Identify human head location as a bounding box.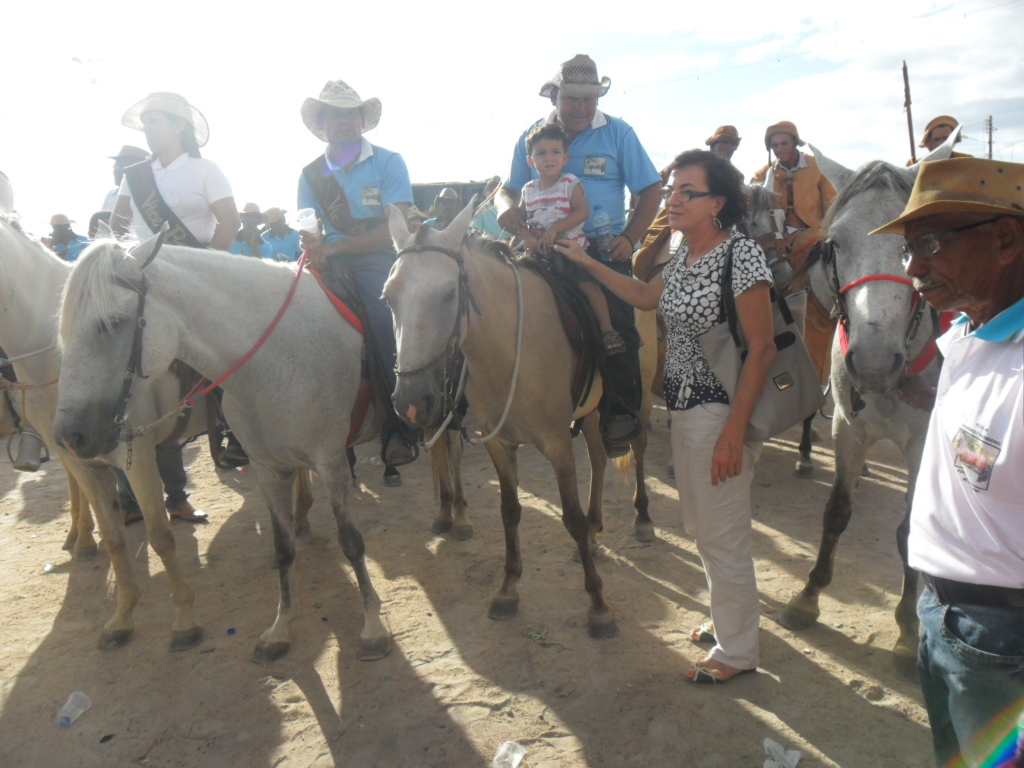
(710,127,743,158).
